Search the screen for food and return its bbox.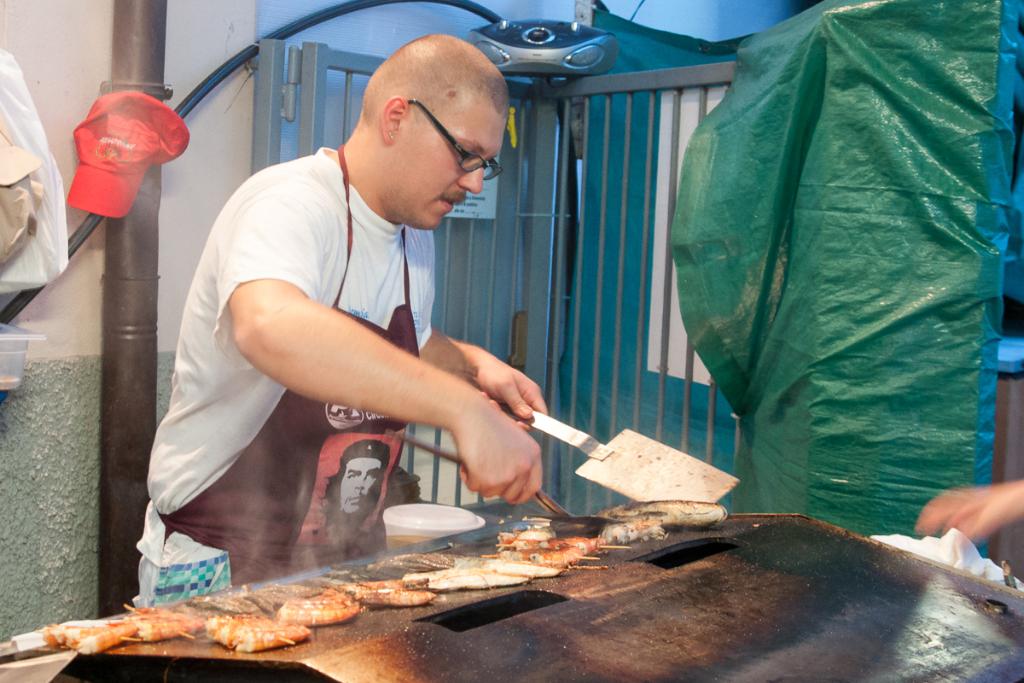
Found: <region>37, 603, 196, 660</region>.
